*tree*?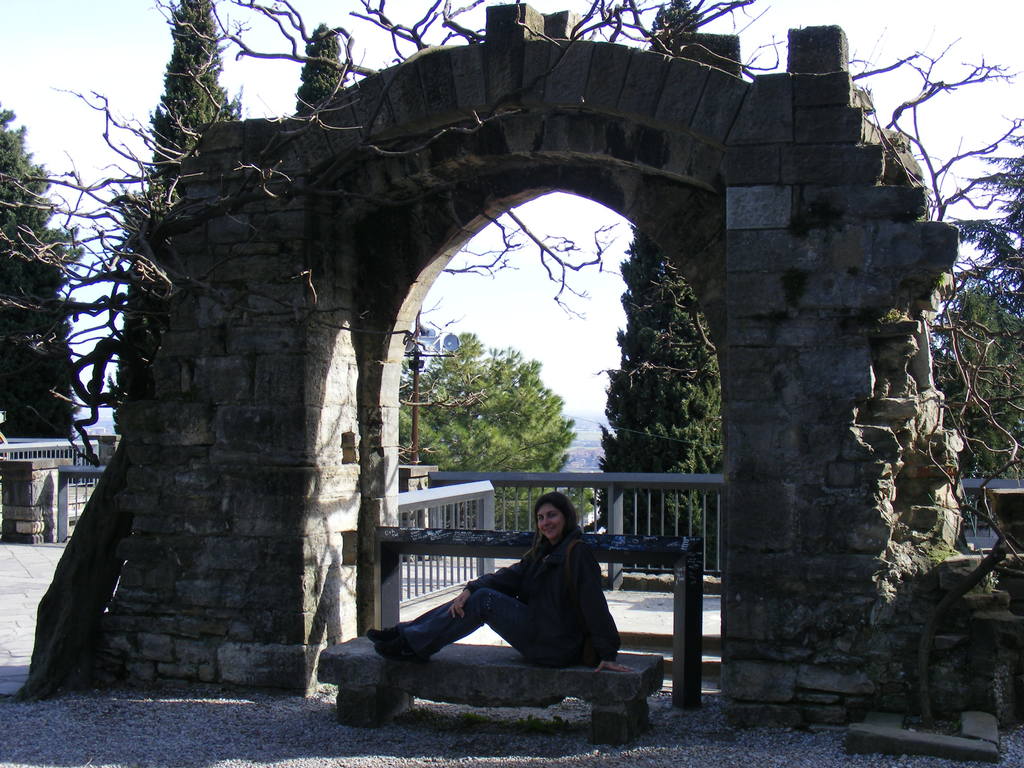
crop(150, 0, 239, 188)
